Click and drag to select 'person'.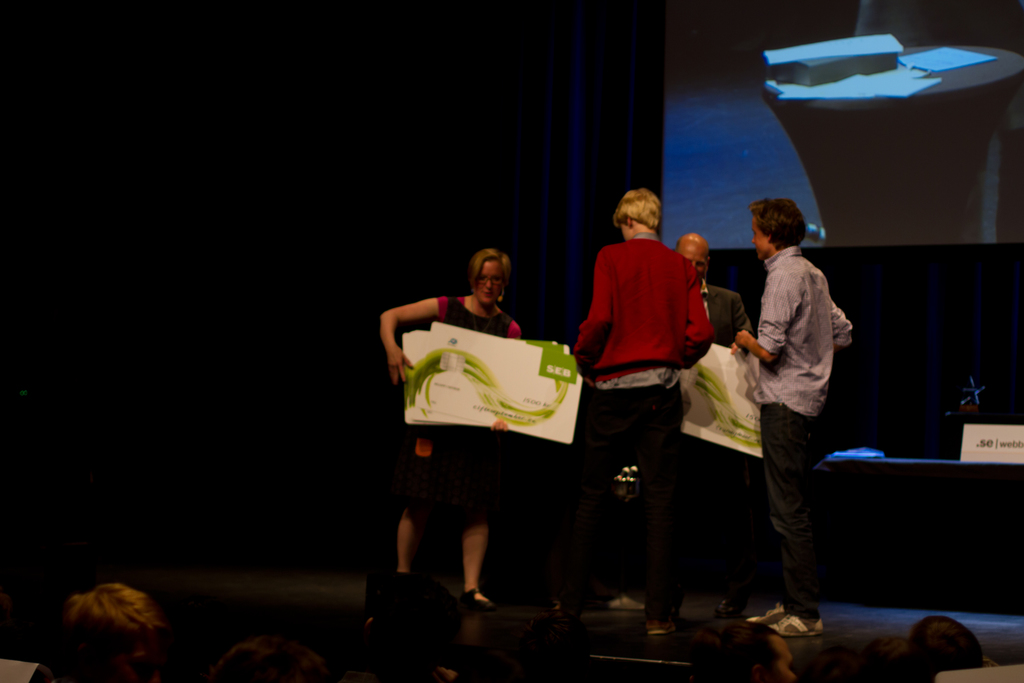
Selection: <bbox>35, 577, 163, 682</bbox>.
